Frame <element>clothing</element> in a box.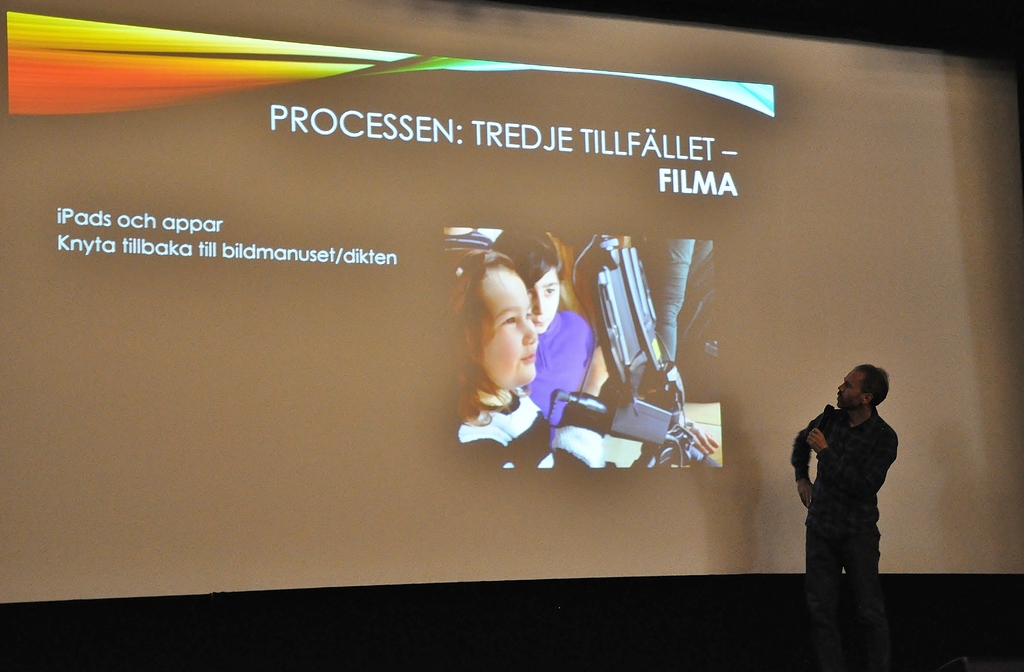
select_region(456, 384, 609, 467).
